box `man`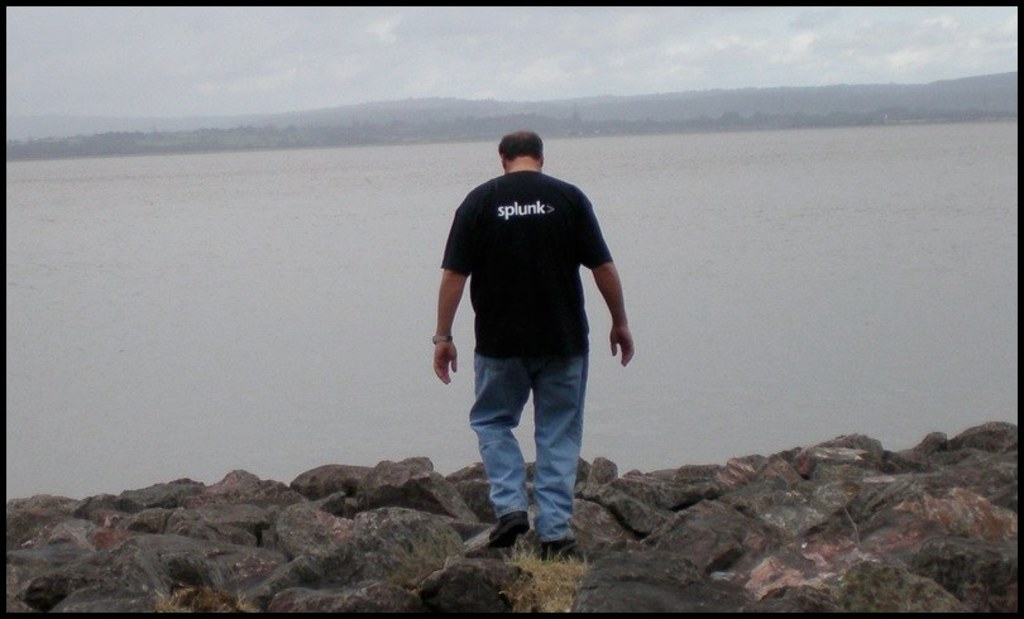
422, 126, 632, 550
